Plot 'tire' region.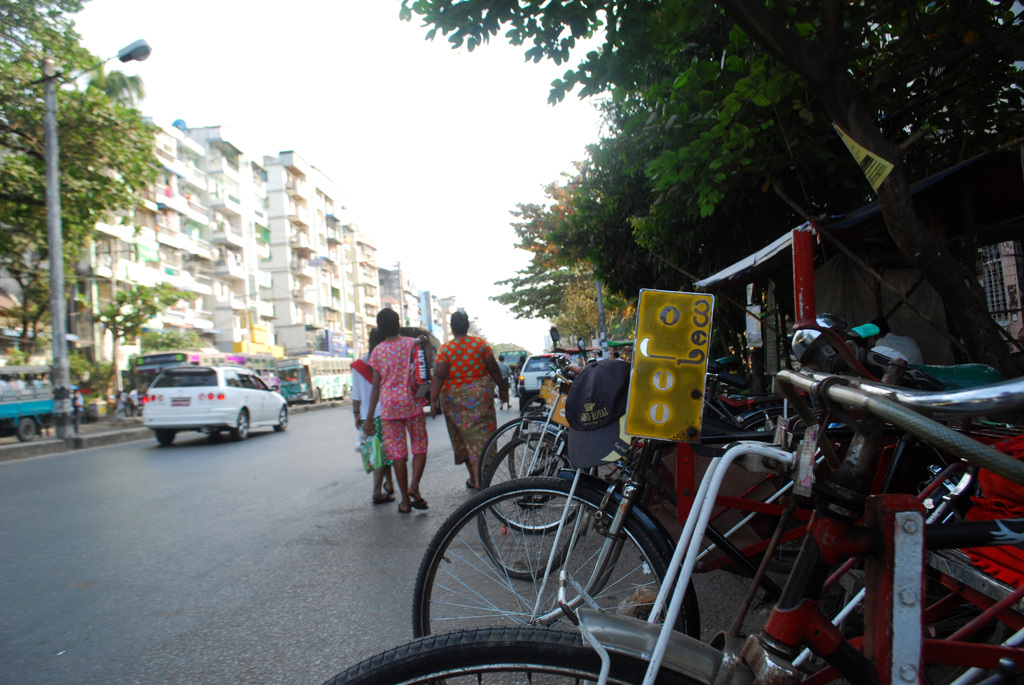
Plotted at 474/417/592/529.
